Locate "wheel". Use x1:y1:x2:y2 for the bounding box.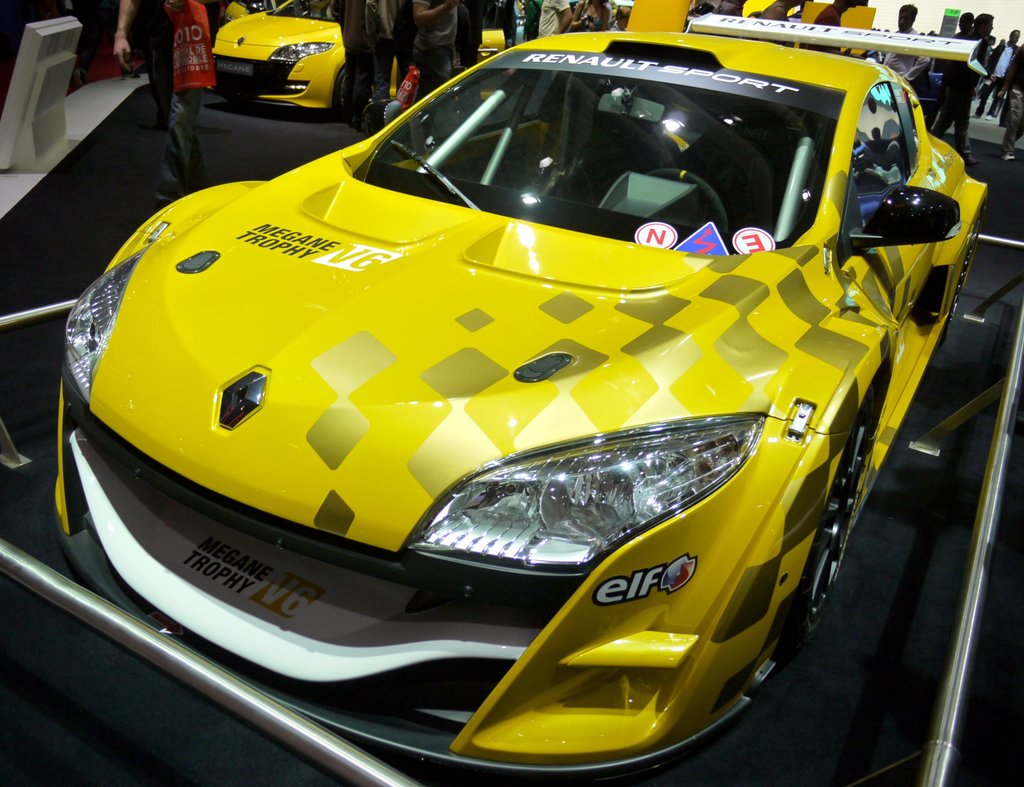
333:64:375:113.
